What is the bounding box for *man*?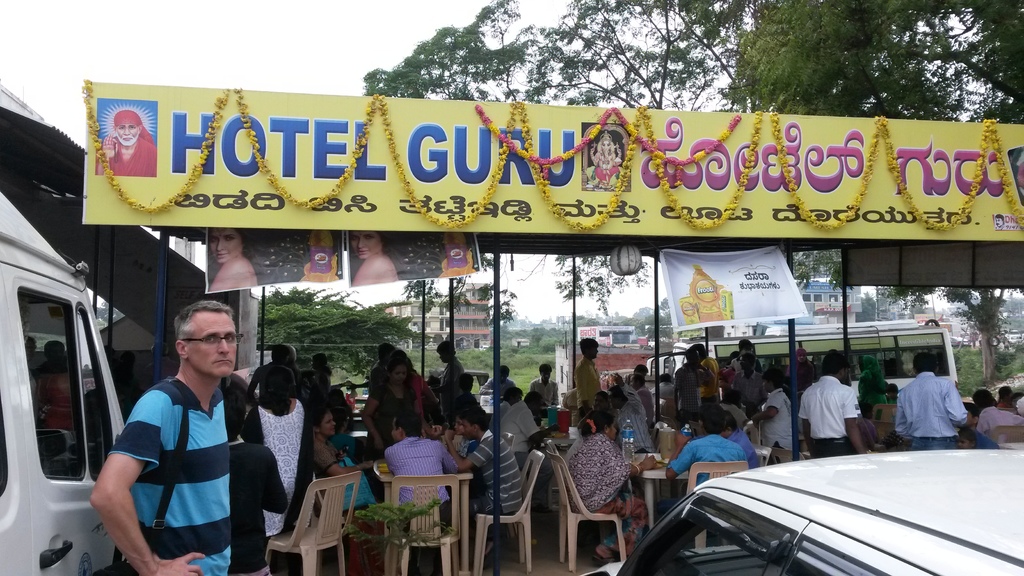
detection(369, 343, 392, 393).
